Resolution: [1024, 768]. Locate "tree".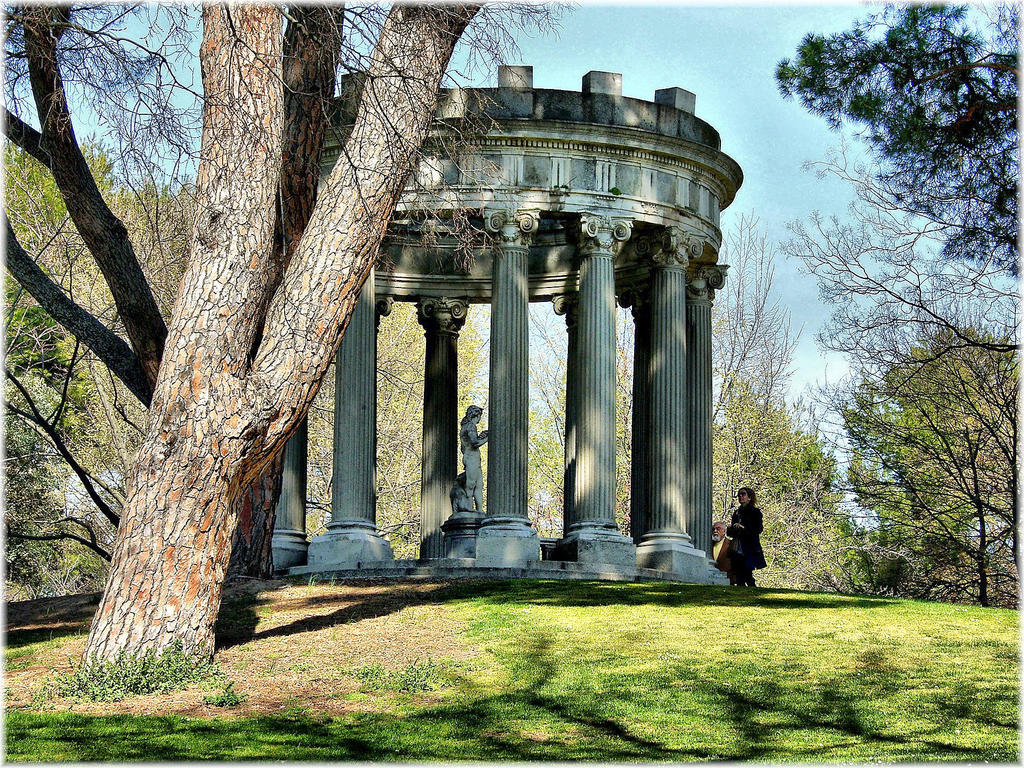
<bbox>761, 0, 1020, 283</bbox>.
